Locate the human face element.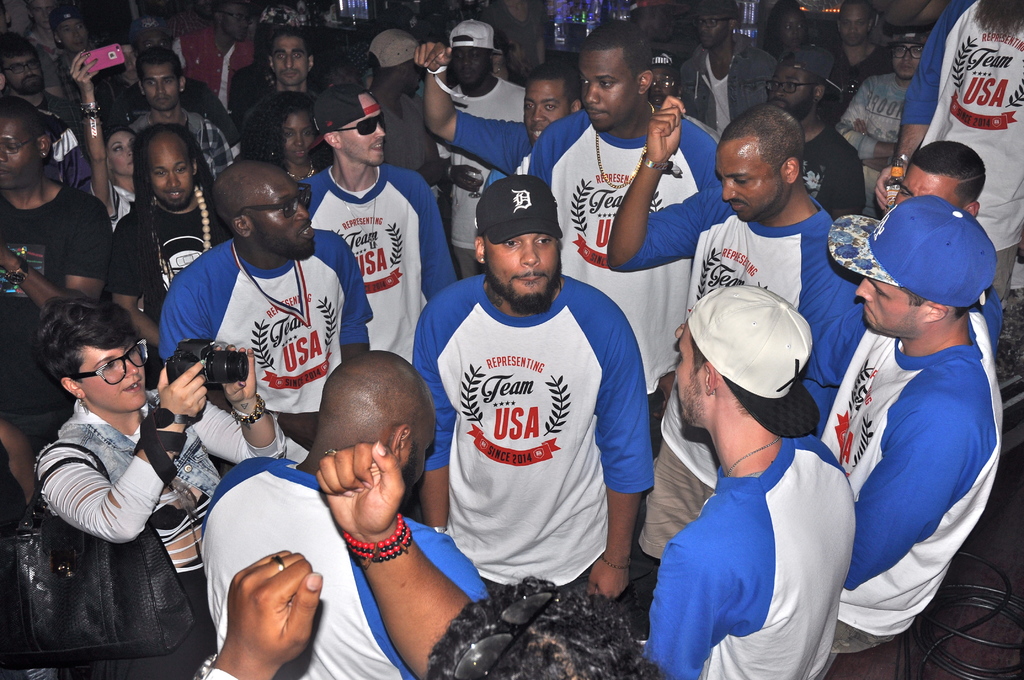
Element bbox: 485,234,559,312.
